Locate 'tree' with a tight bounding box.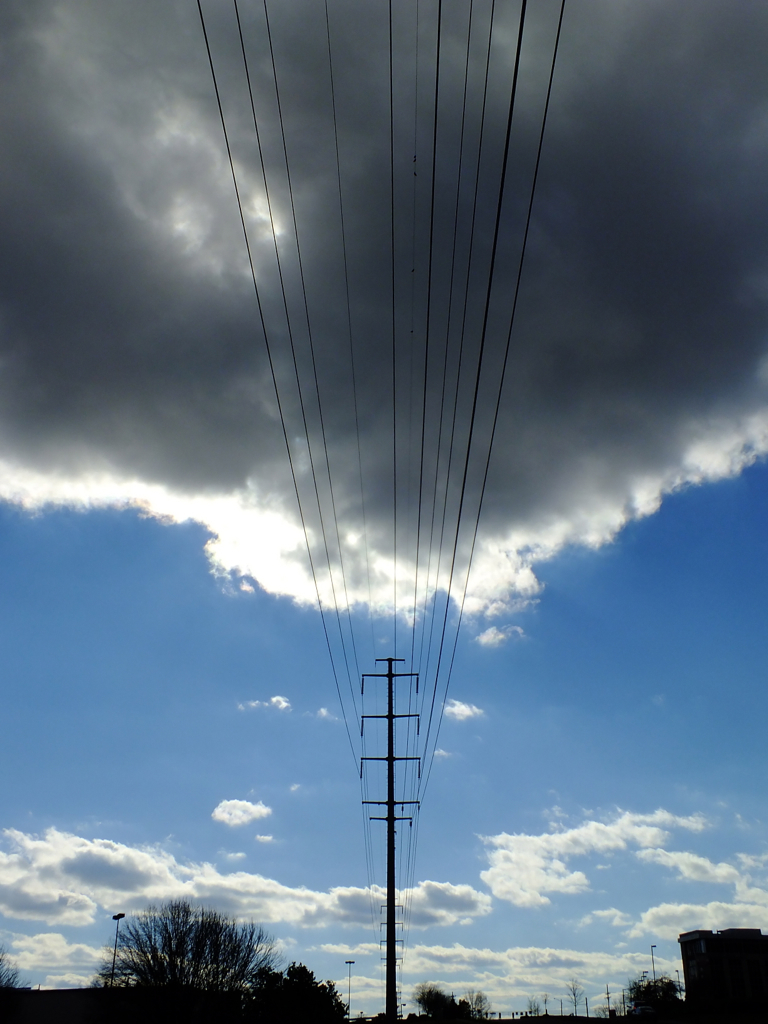
[86, 901, 274, 1019].
